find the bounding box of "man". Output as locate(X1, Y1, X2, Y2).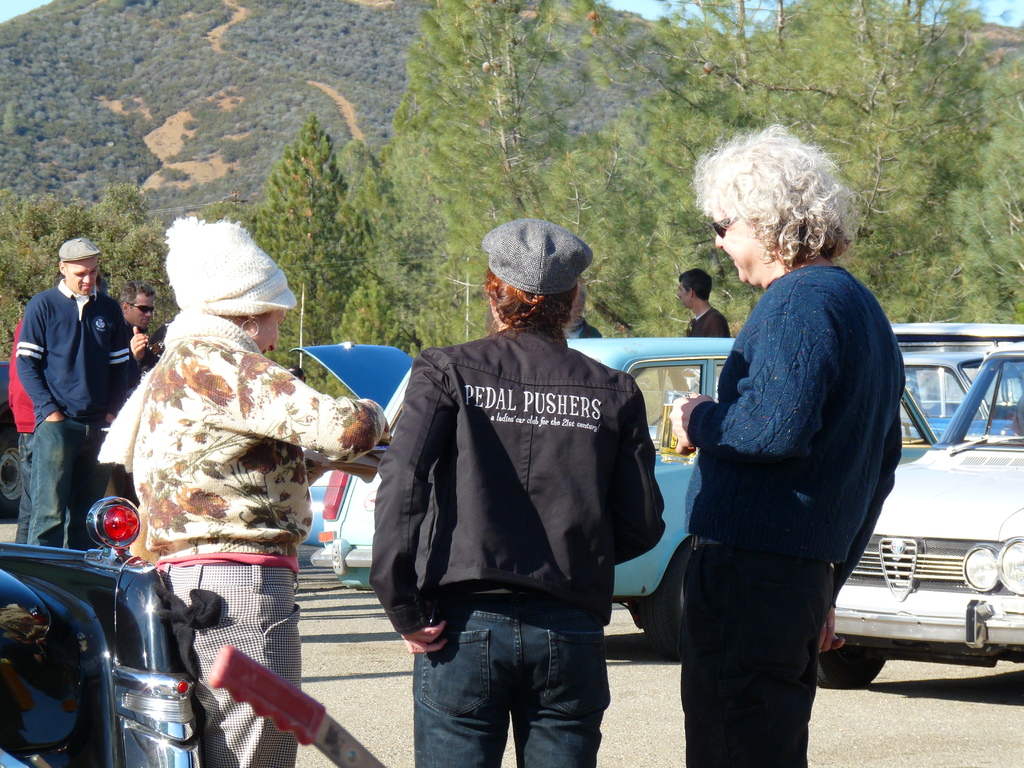
locate(115, 282, 157, 378).
